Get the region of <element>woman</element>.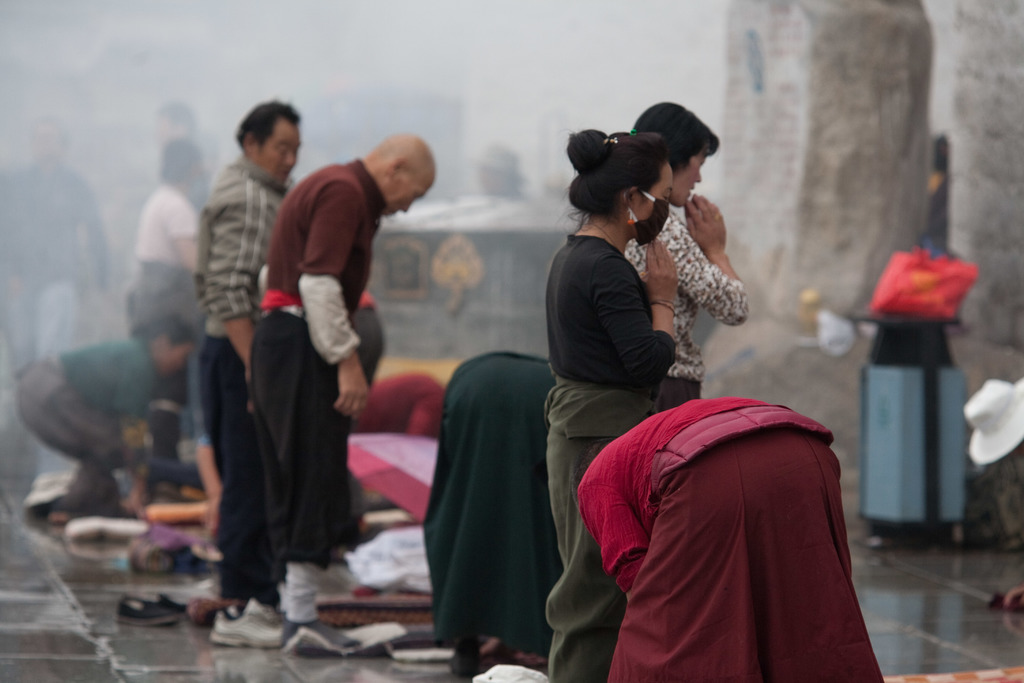
{"x1": 628, "y1": 103, "x2": 746, "y2": 417}.
